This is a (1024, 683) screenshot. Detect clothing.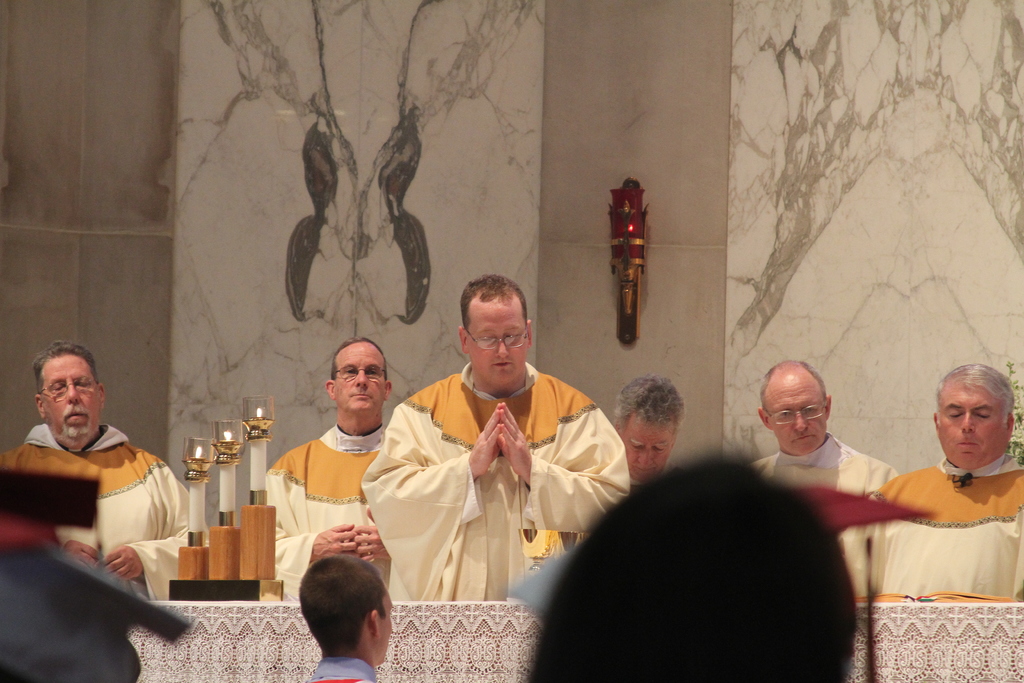
362/366/627/600.
